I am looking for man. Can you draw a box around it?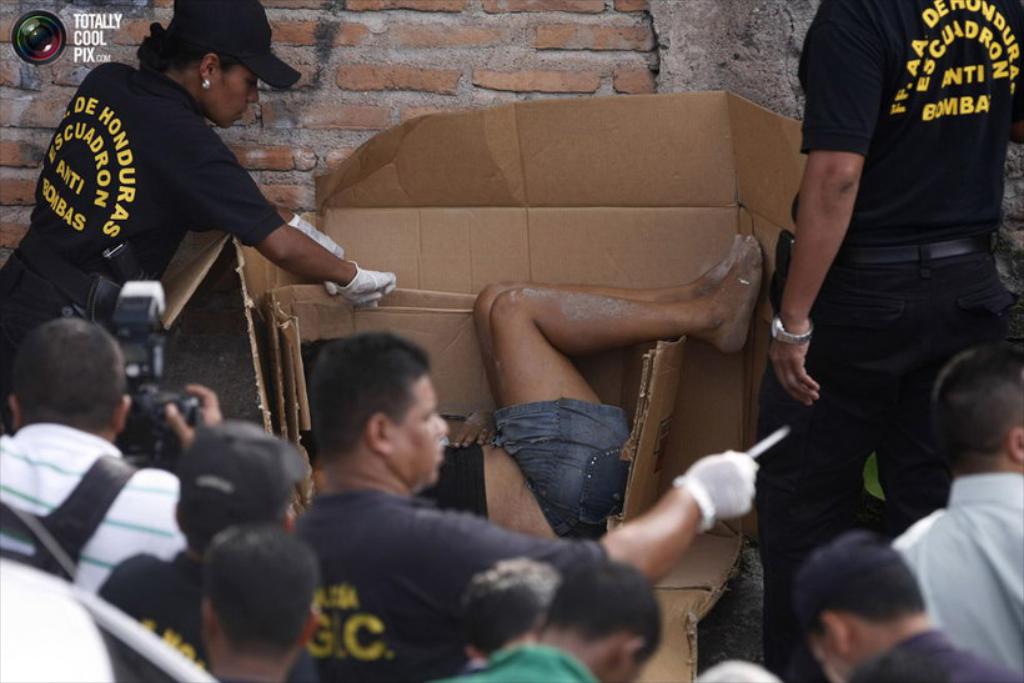
Sure, the bounding box is {"x1": 890, "y1": 340, "x2": 1023, "y2": 667}.
